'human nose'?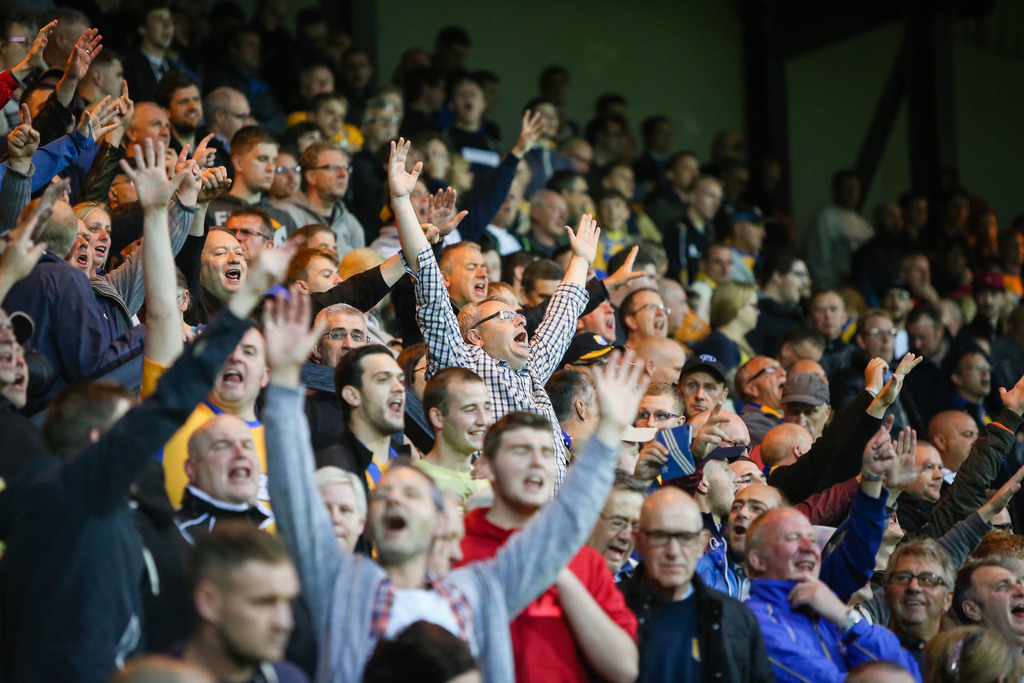
region(780, 366, 787, 375)
